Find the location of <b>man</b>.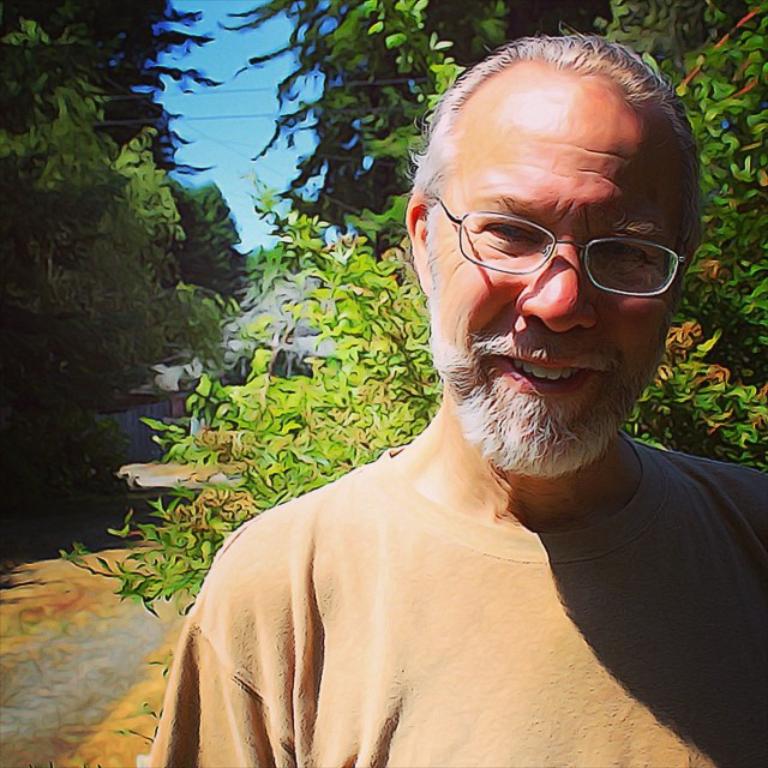
Location: Rect(133, 32, 761, 762).
